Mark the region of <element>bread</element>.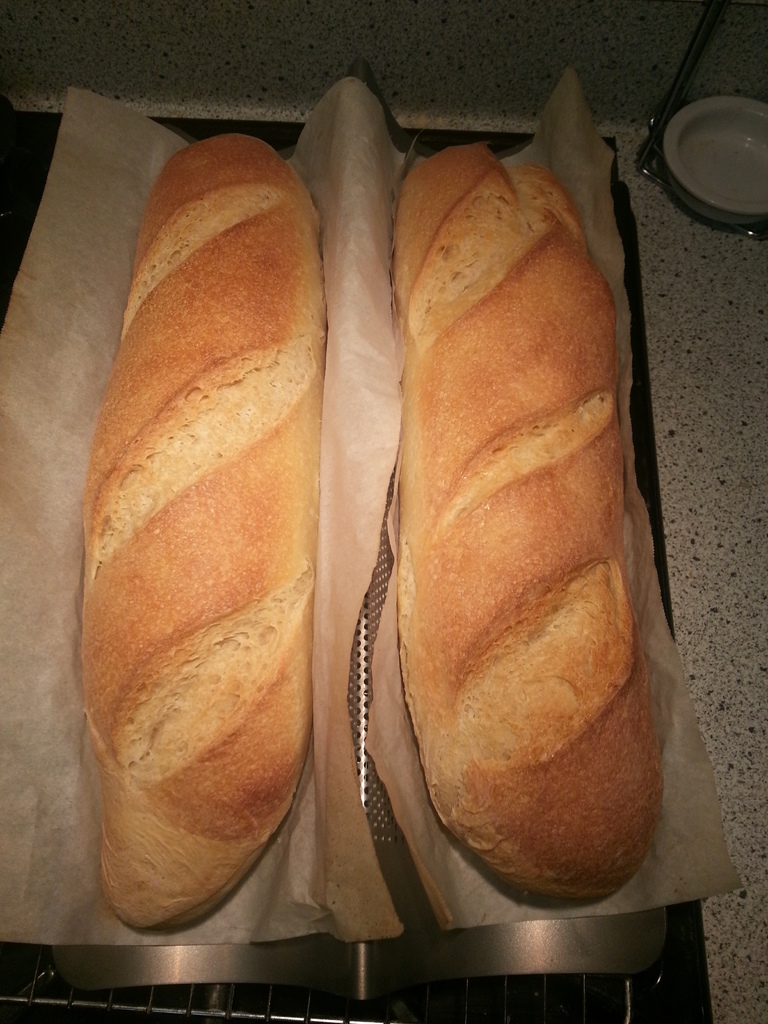
Region: region(91, 120, 335, 935).
